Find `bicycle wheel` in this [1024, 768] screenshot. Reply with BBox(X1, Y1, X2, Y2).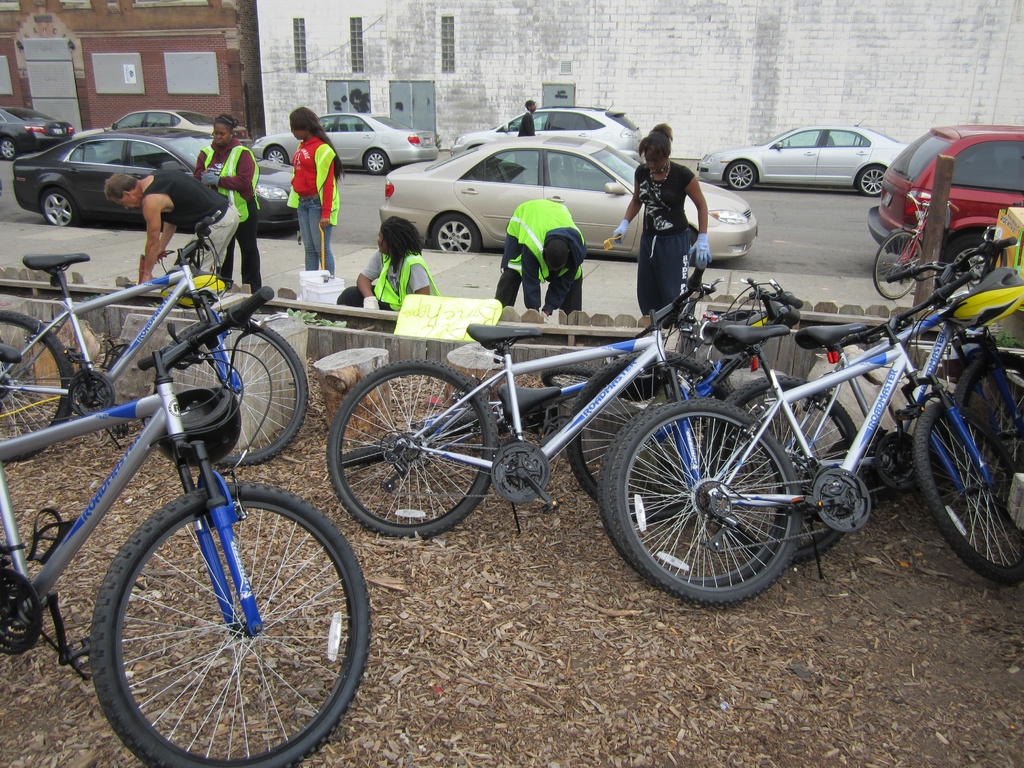
BBox(88, 477, 371, 767).
